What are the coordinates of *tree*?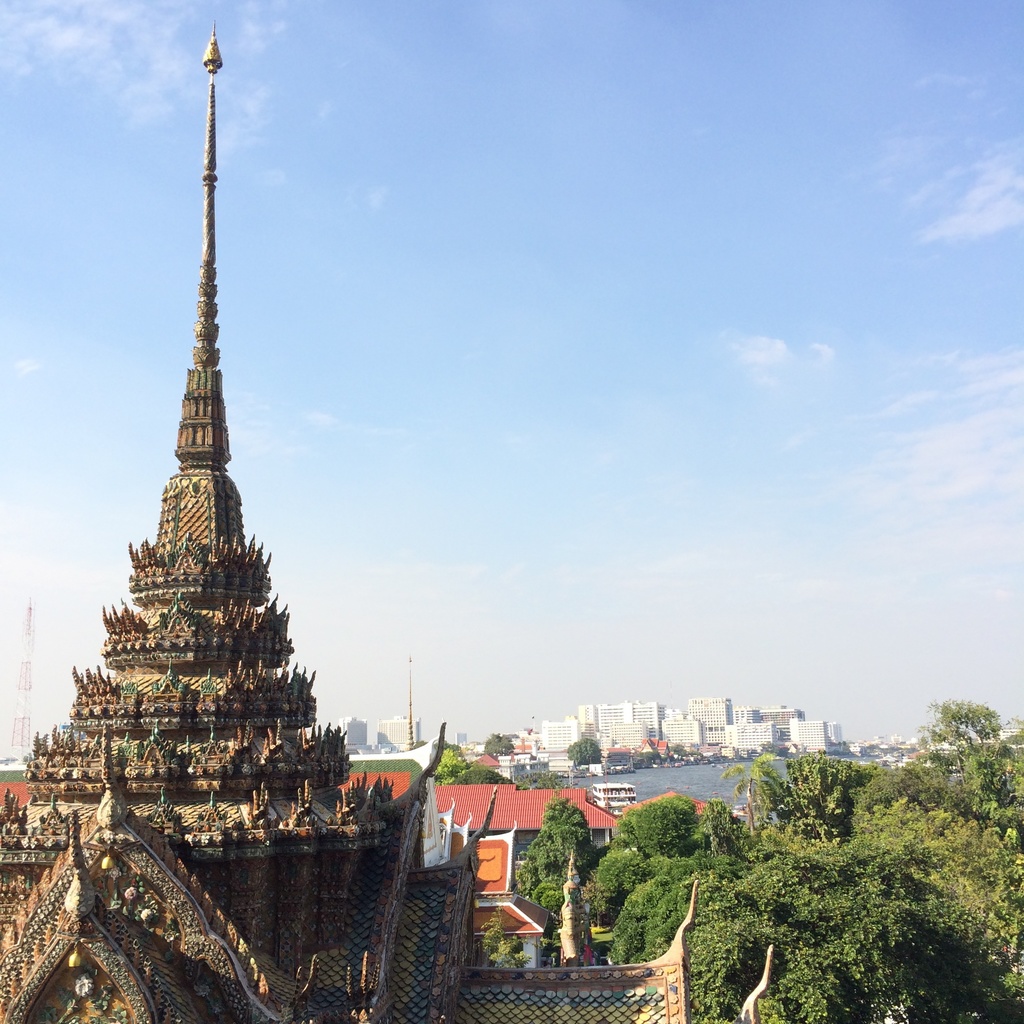
{"left": 436, "top": 744, "right": 462, "bottom": 784}.
